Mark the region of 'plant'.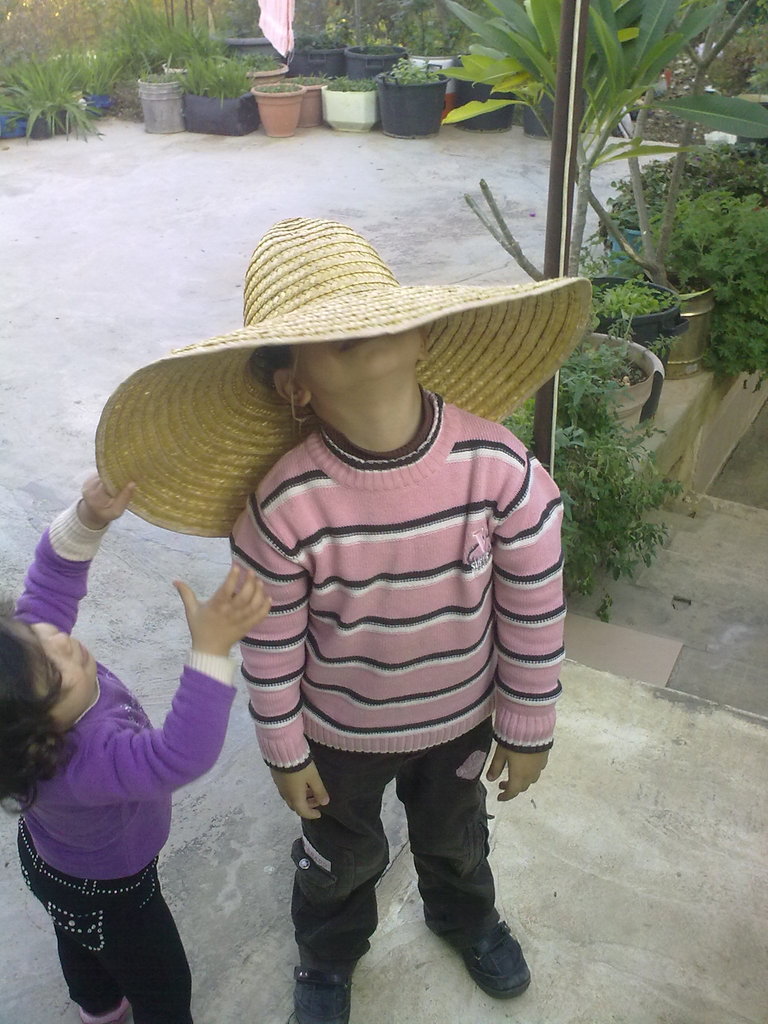
Region: <box>324,70,394,92</box>.
